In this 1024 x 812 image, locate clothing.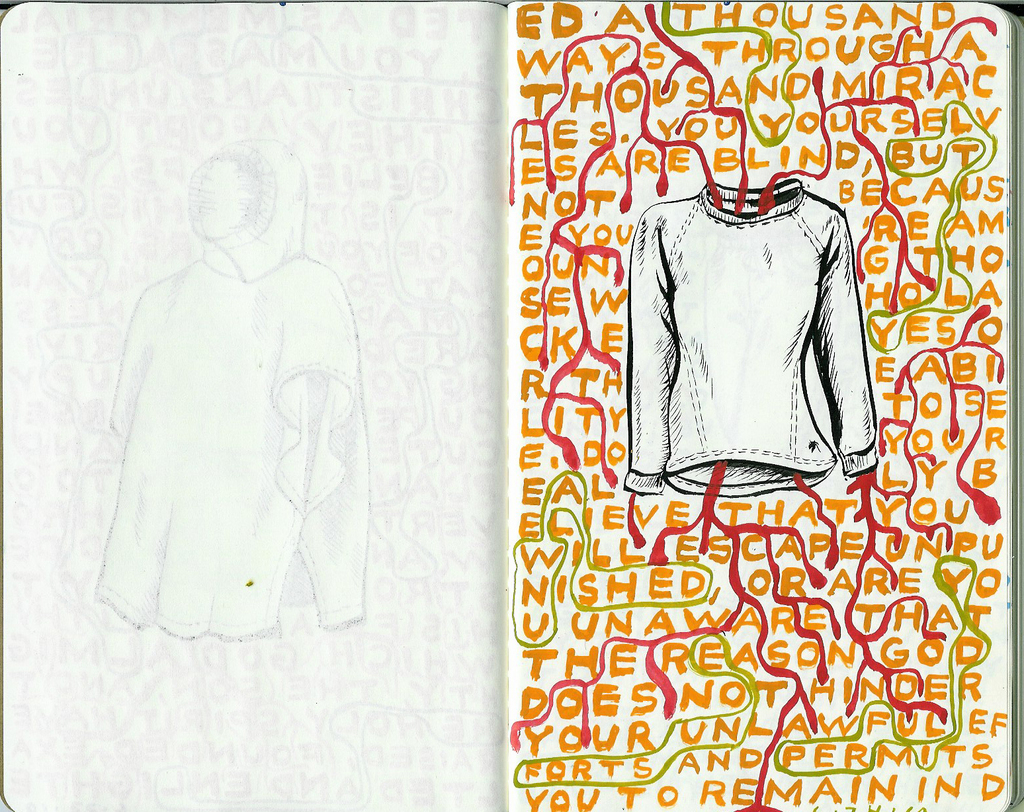
Bounding box: region(617, 183, 902, 494).
